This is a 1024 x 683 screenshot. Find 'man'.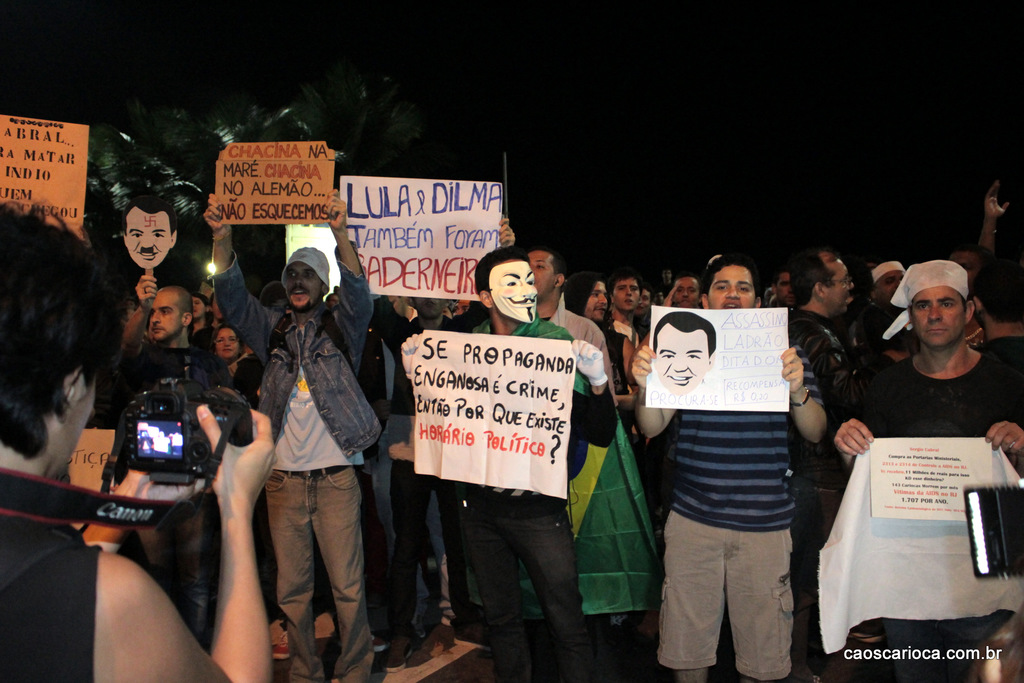
Bounding box: region(520, 246, 623, 416).
